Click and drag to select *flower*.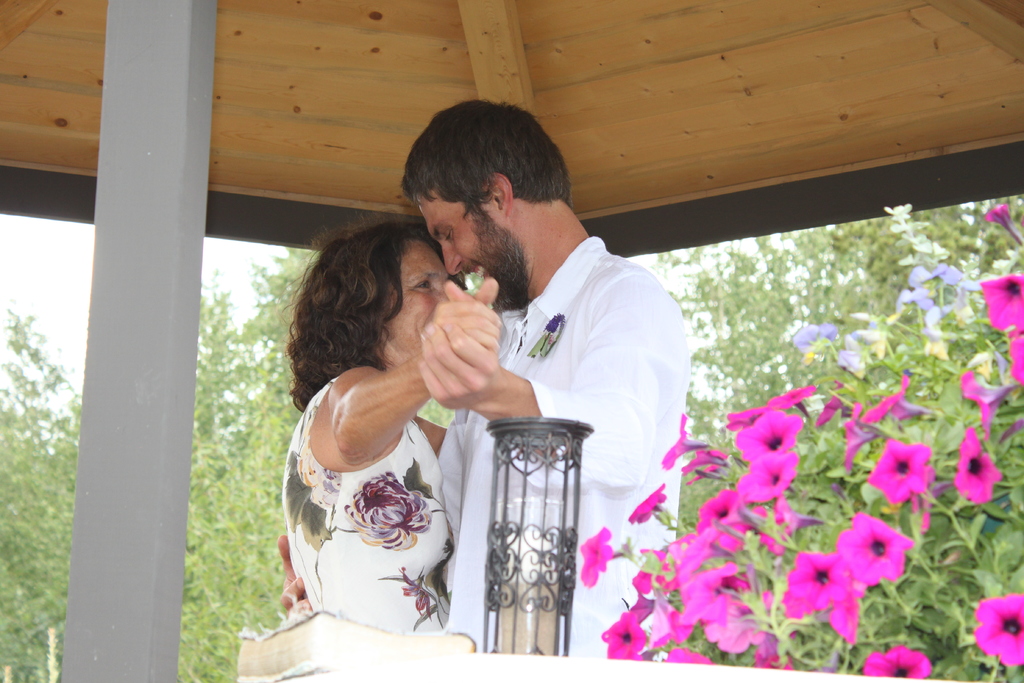
Selection: box(865, 440, 934, 506).
